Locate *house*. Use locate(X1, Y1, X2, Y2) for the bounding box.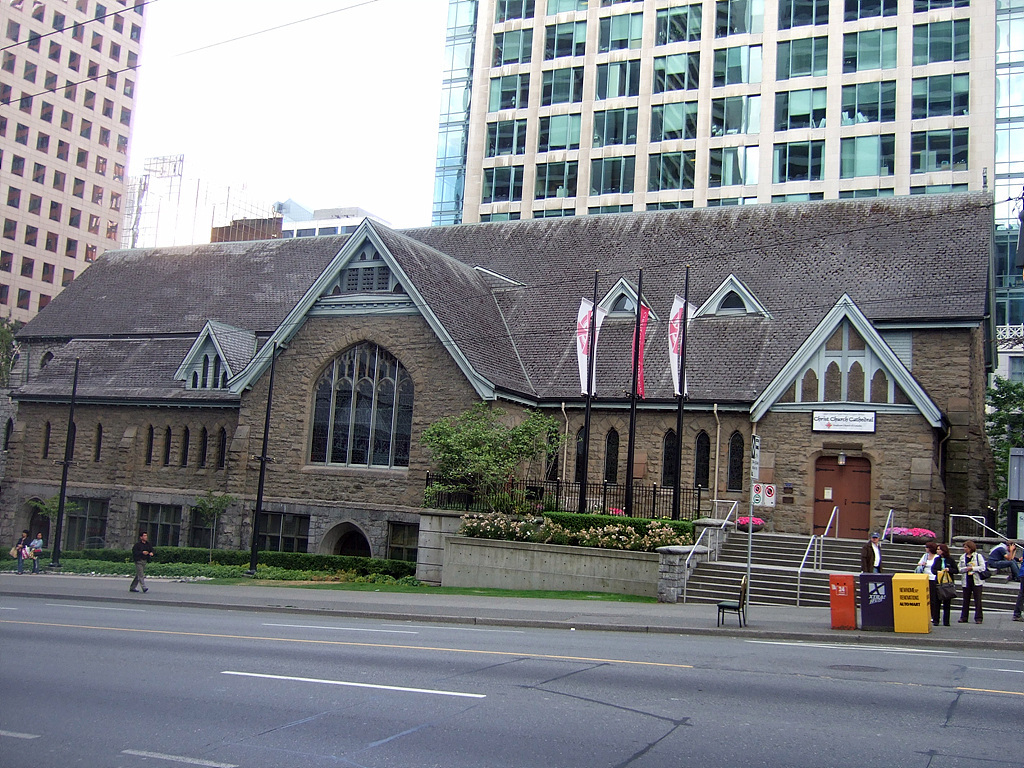
locate(0, 192, 995, 604).
